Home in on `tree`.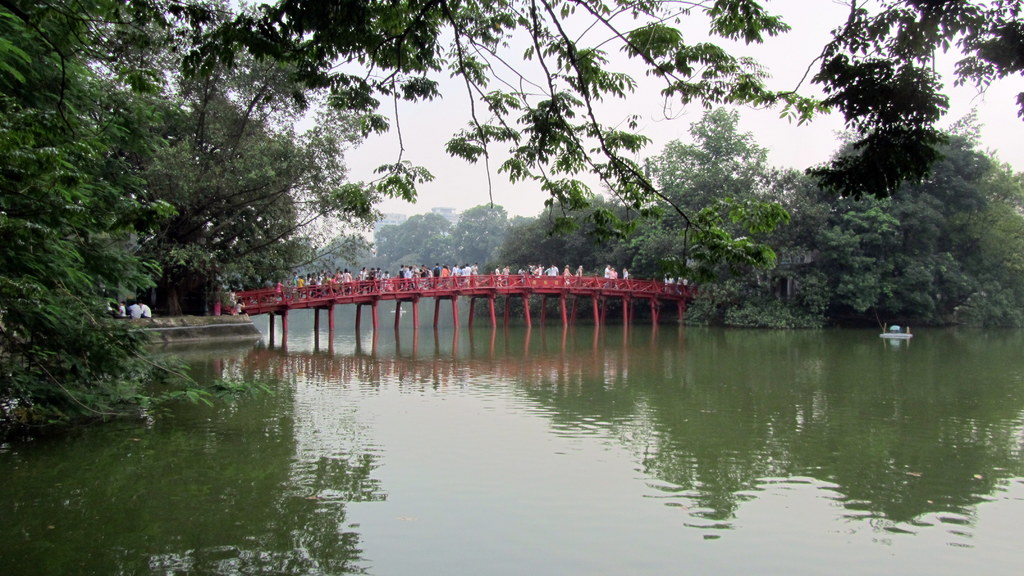
Homed in at [x1=0, y1=0, x2=835, y2=282].
